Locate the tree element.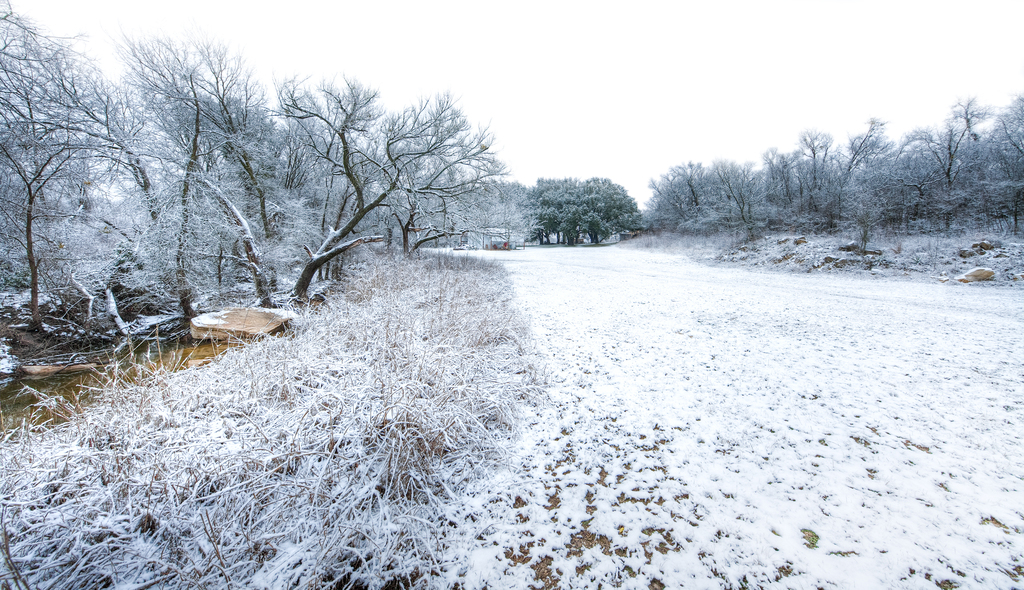
Element bbox: left=703, top=153, right=805, bottom=241.
